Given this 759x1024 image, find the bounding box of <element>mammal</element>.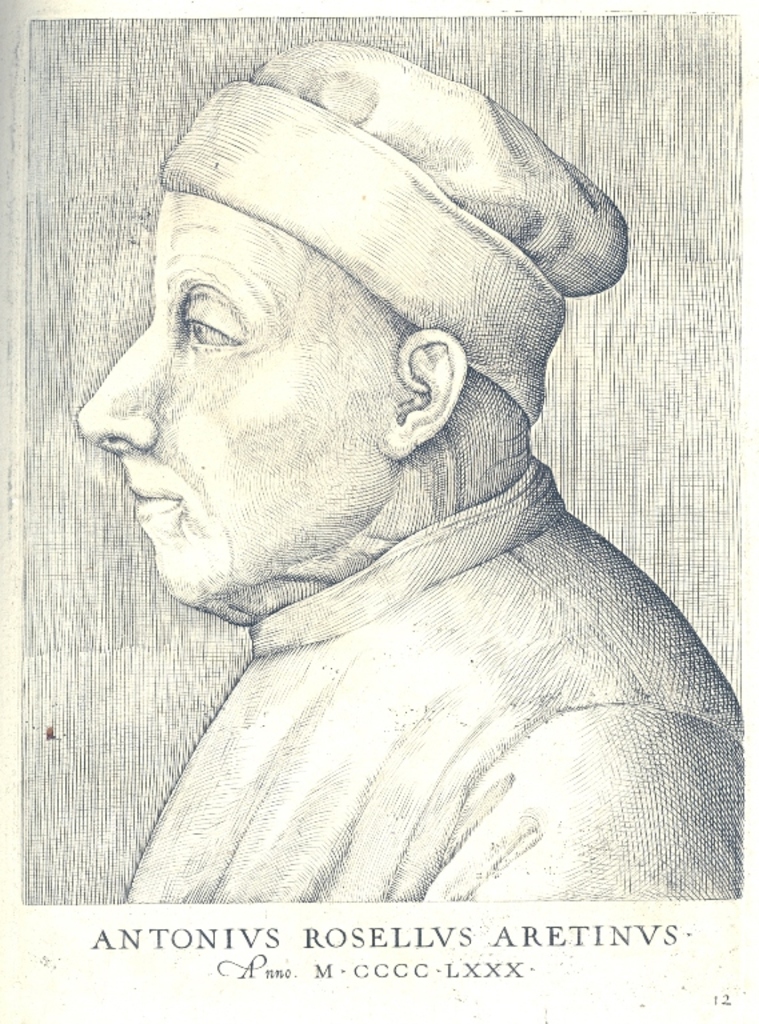
(left=16, top=8, right=758, bottom=977).
